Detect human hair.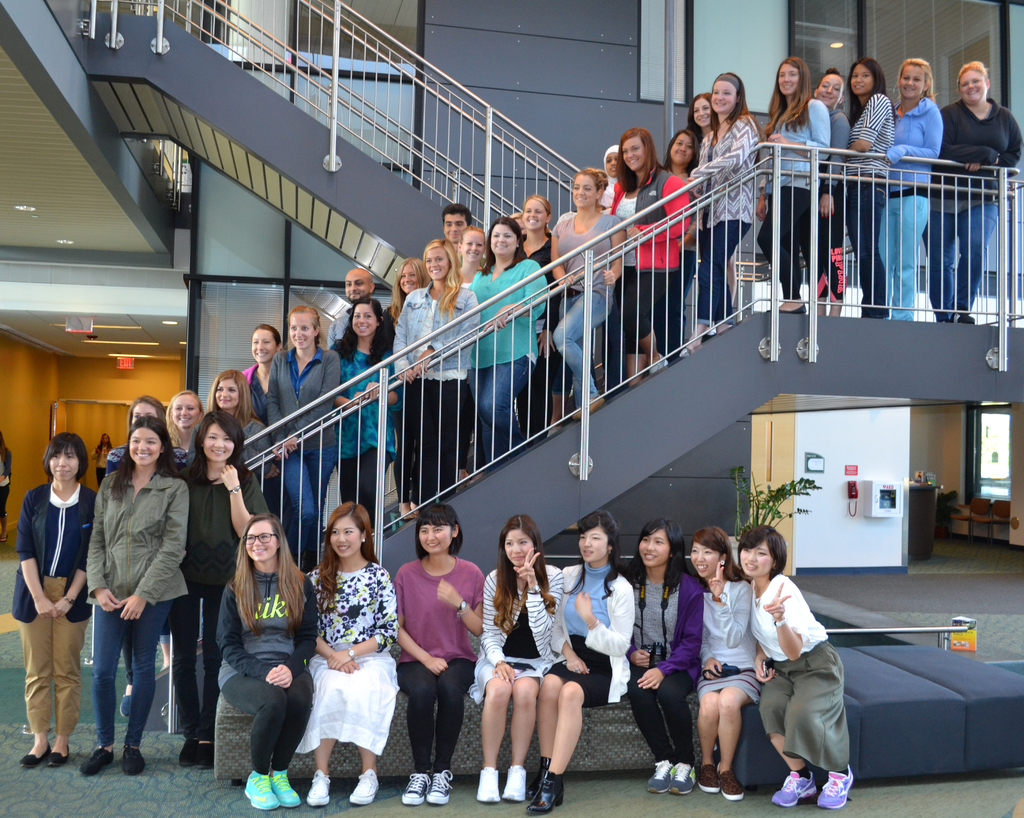
Detected at detection(415, 500, 464, 557).
